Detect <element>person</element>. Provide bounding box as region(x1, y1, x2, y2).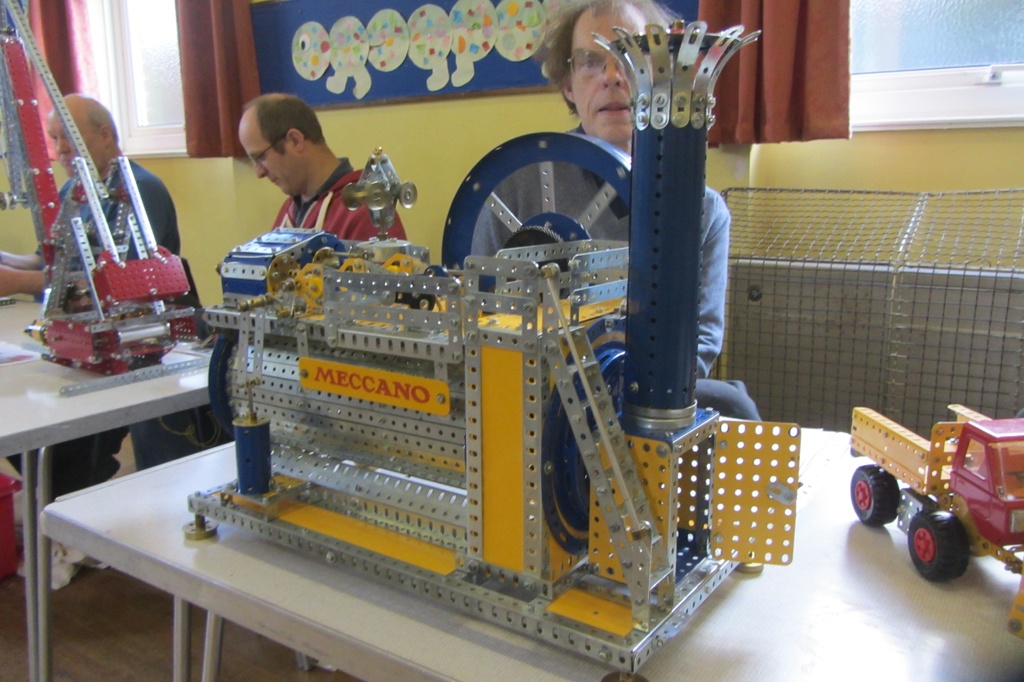
region(230, 104, 406, 263).
